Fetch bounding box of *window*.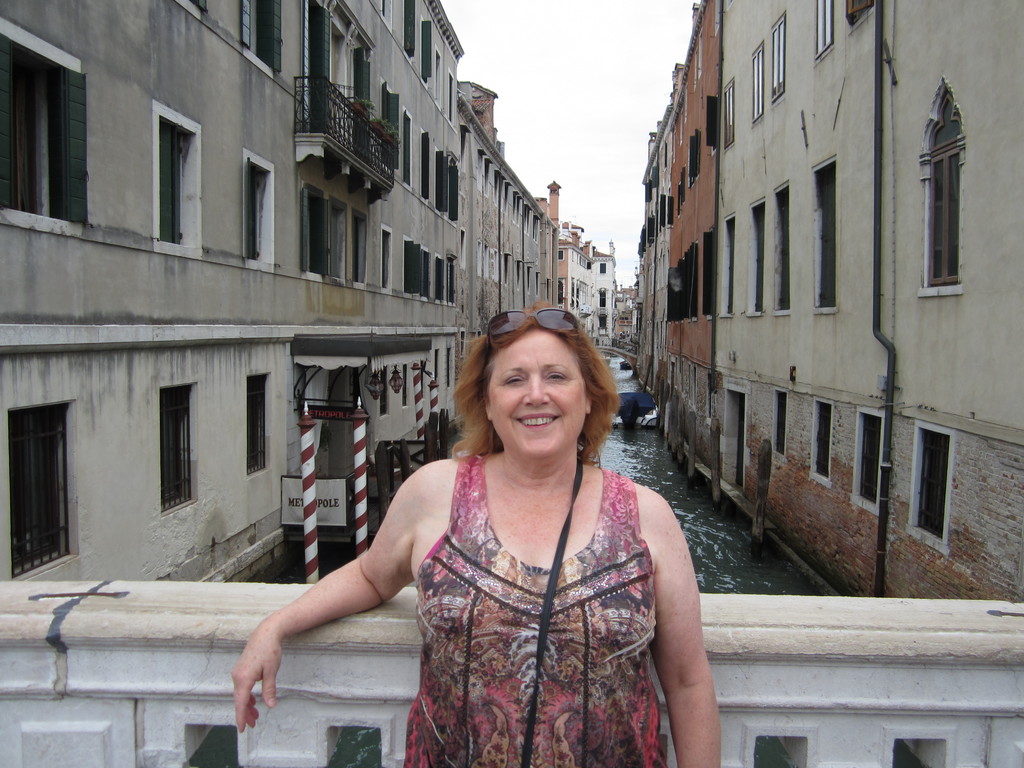
Bbox: Rect(558, 280, 564, 305).
